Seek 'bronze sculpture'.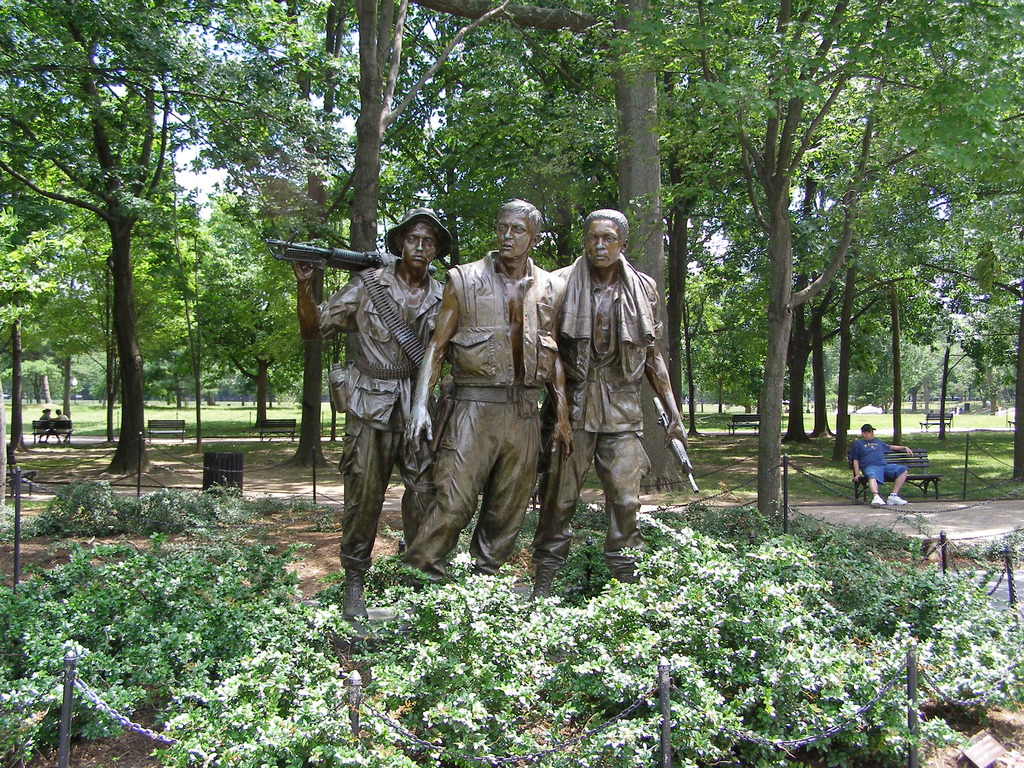
locate(297, 198, 690, 625).
